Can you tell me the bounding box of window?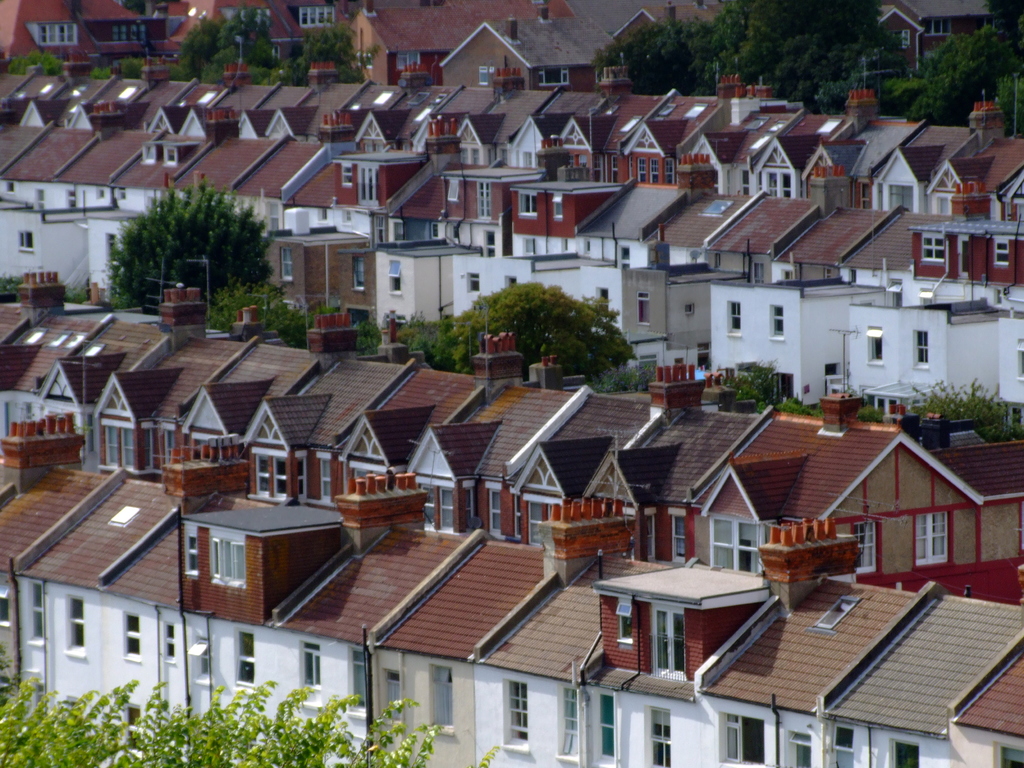
Rect(141, 420, 164, 470).
